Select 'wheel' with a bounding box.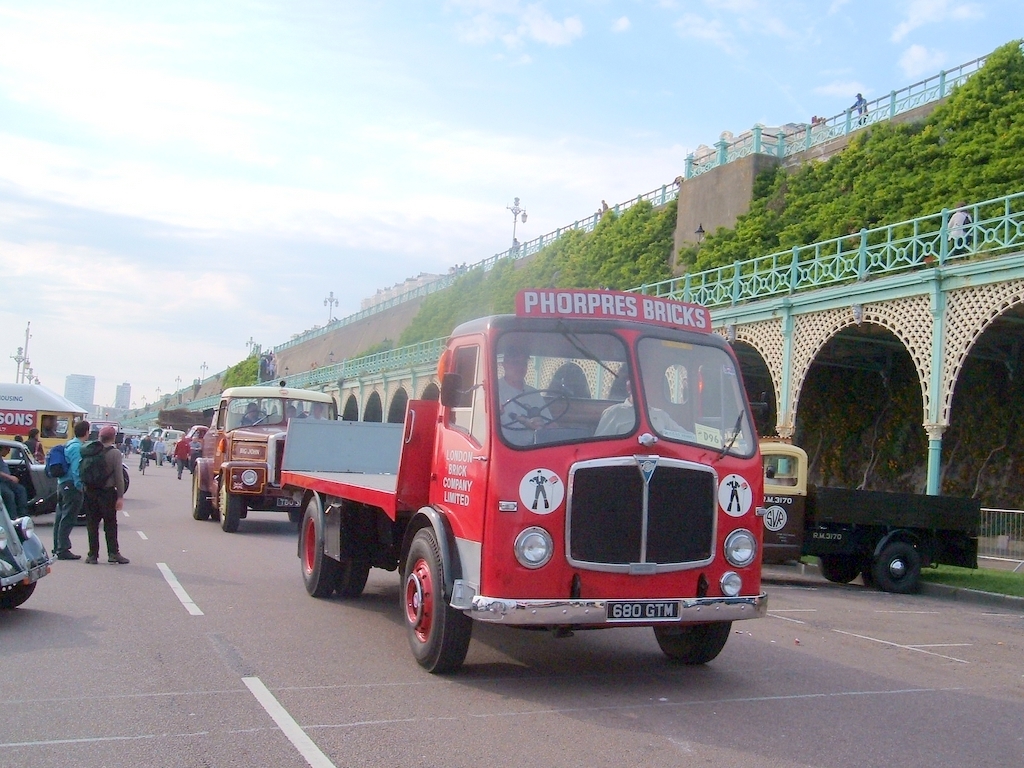
pyautogui.locateOnScreen(386, 522, 483, 685).
